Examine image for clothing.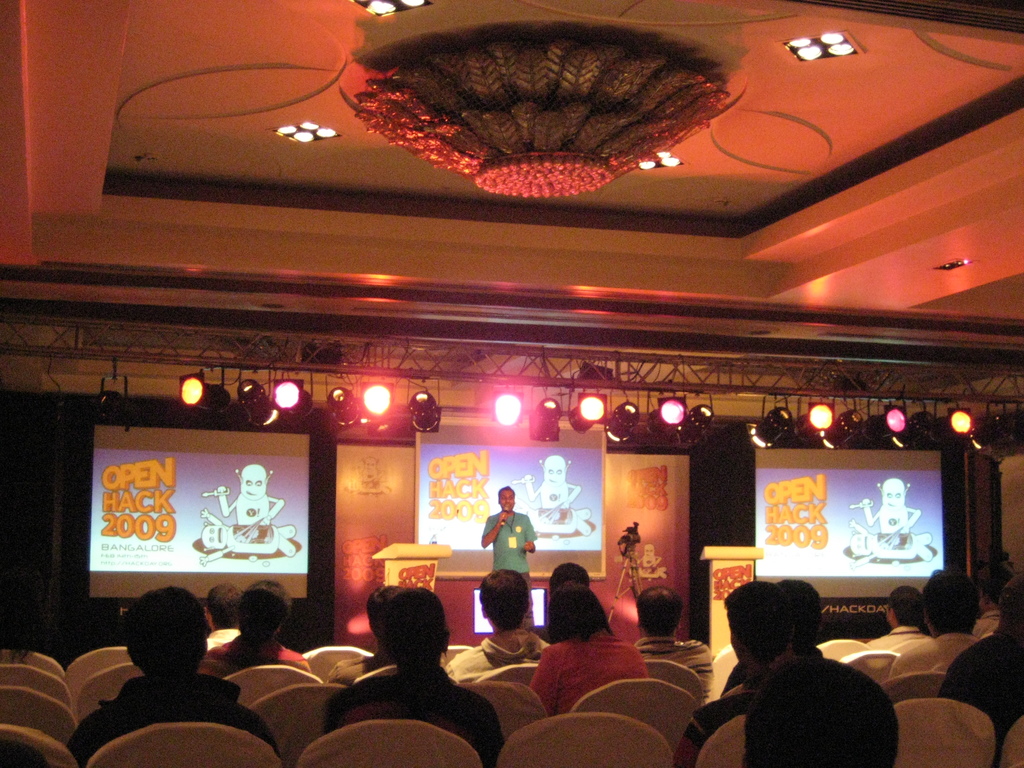
Examination result: crop(635, 641, 710, 700).
